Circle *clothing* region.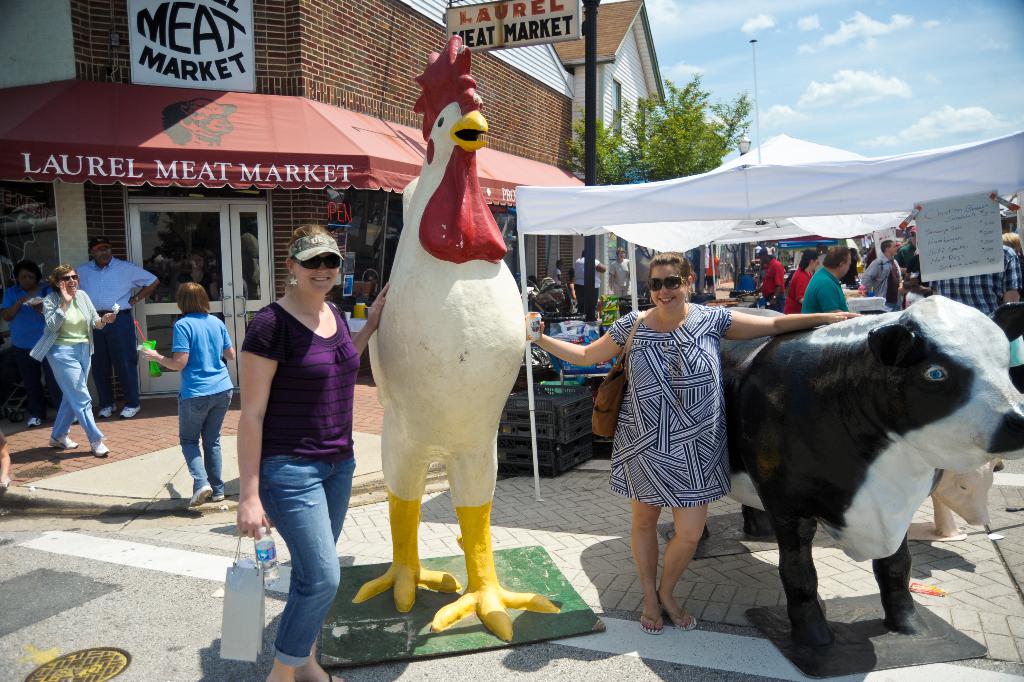
Region: {"x1": 574, "y1": 257, "x2": 599, "y2": 315}.
